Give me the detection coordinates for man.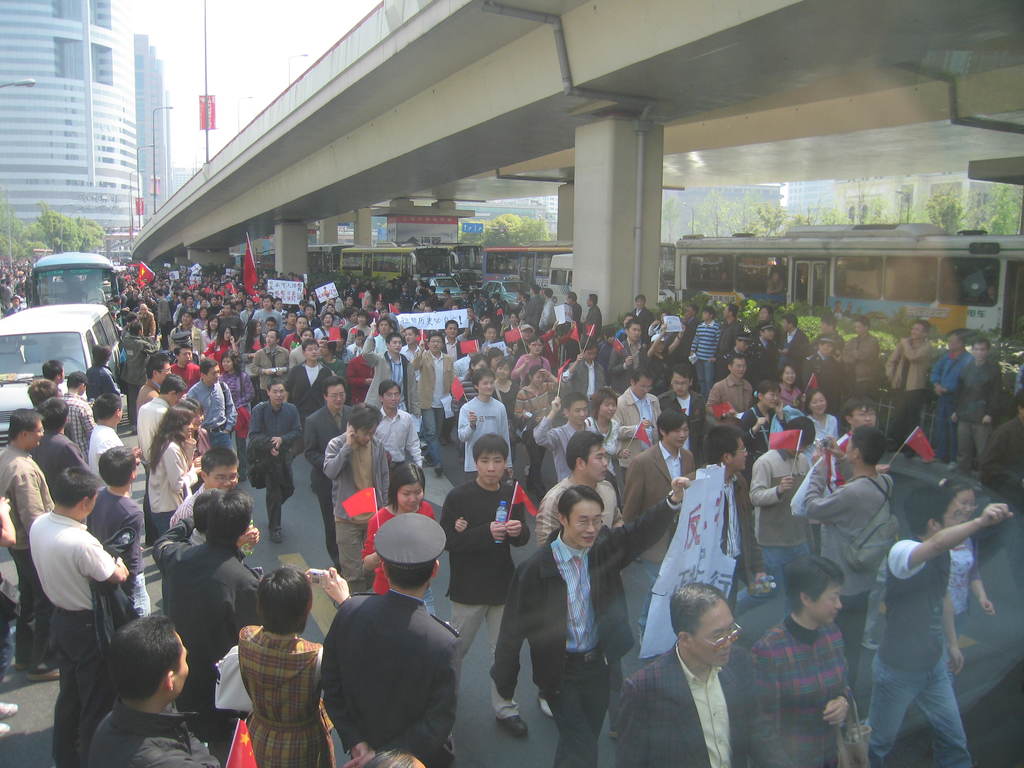
(left=862, top=486, right=1019, bottom=767).
